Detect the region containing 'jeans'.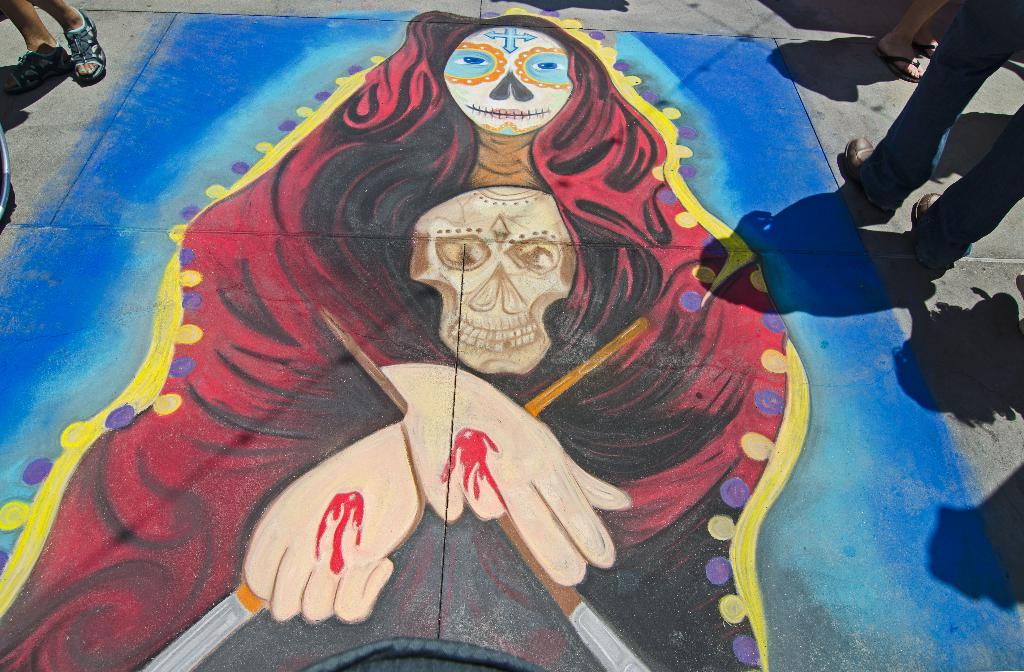
pyautogui.locateOnScreen(860, 0, 1023, 271).
